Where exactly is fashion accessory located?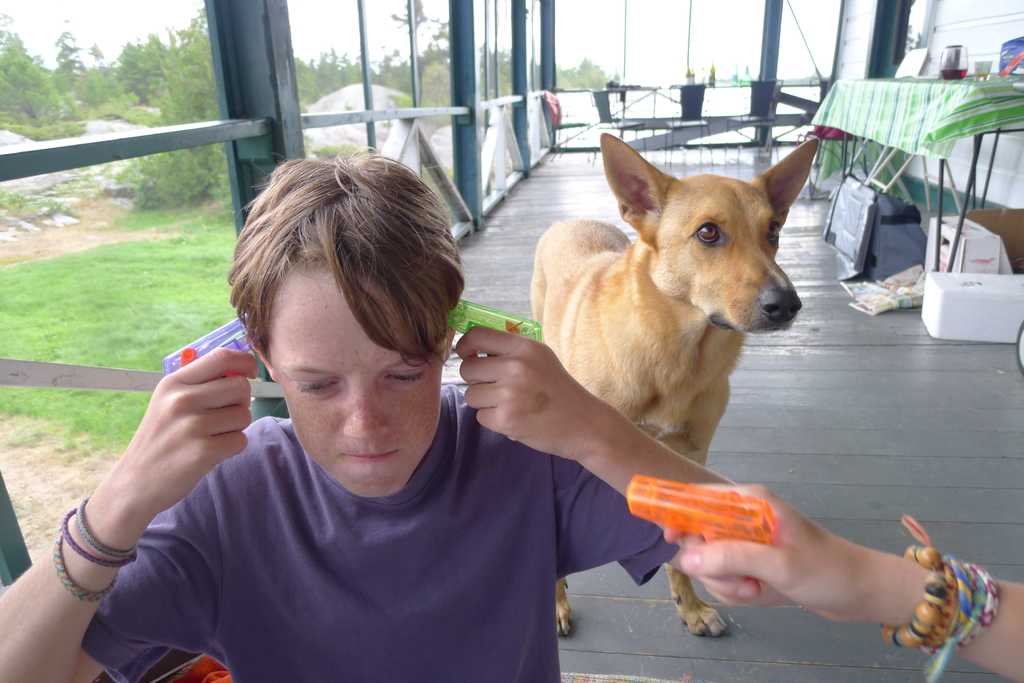
Its bounding box is [left=77, top=499, right=138, bottom=560].
